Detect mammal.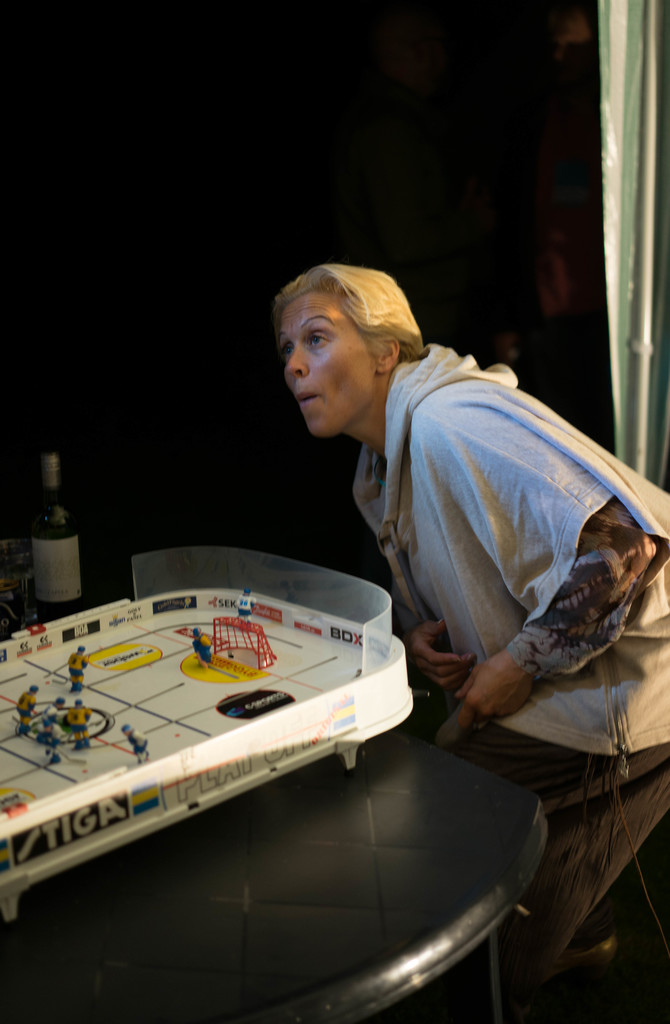
Detected at box=[189, 628, 212, 667].
